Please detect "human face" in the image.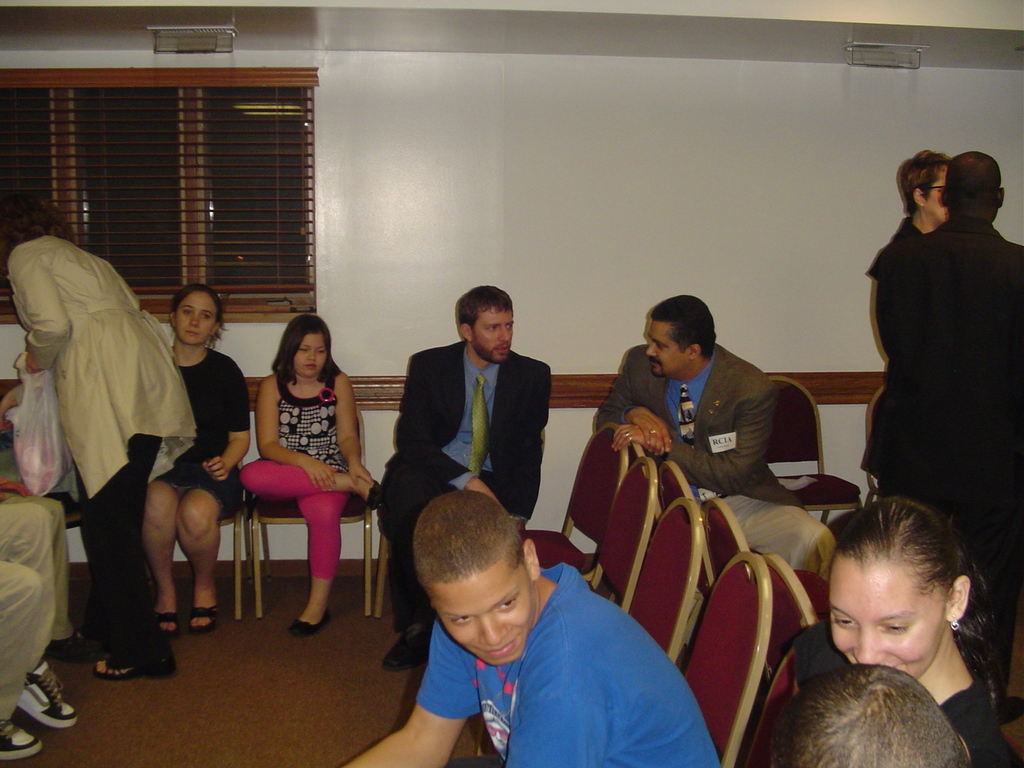
select_region(474, 306, 515, 362).
